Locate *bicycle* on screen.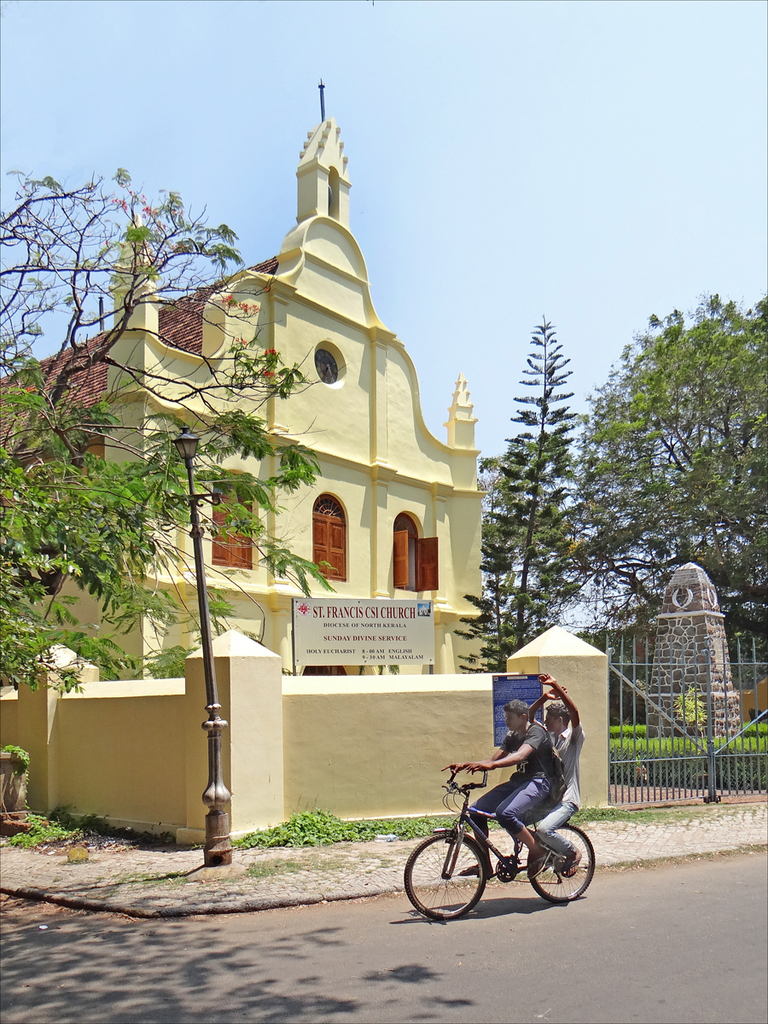
On screen at {"x1": 405, "y1": 760, "x2": 602, "y2": 930}.
